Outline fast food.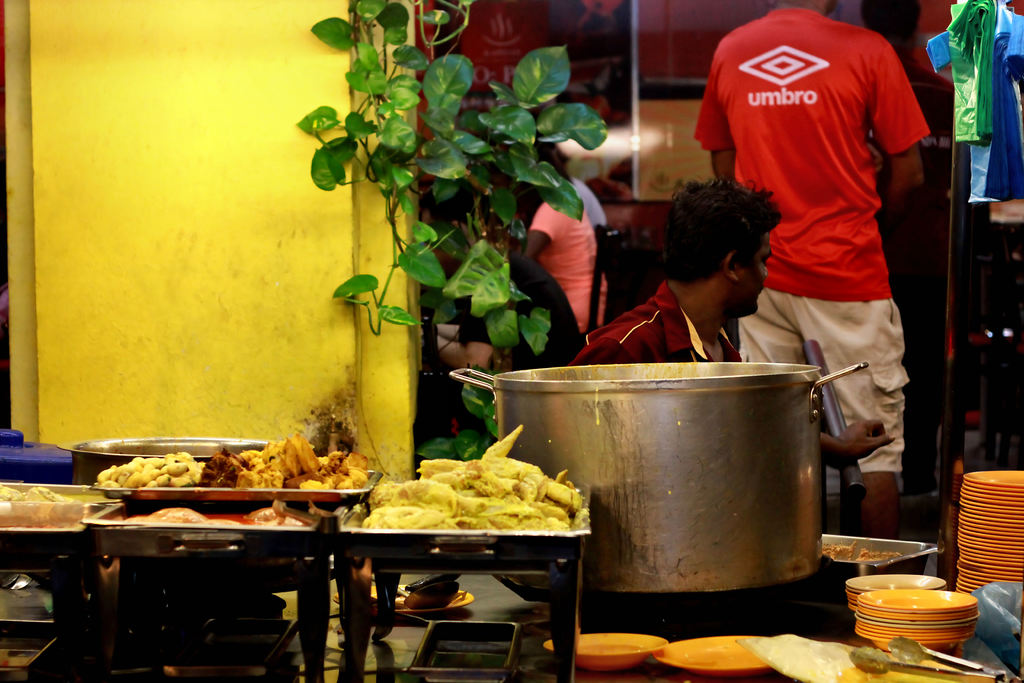
Outline: bbox=(361, 426, 582, 532).
